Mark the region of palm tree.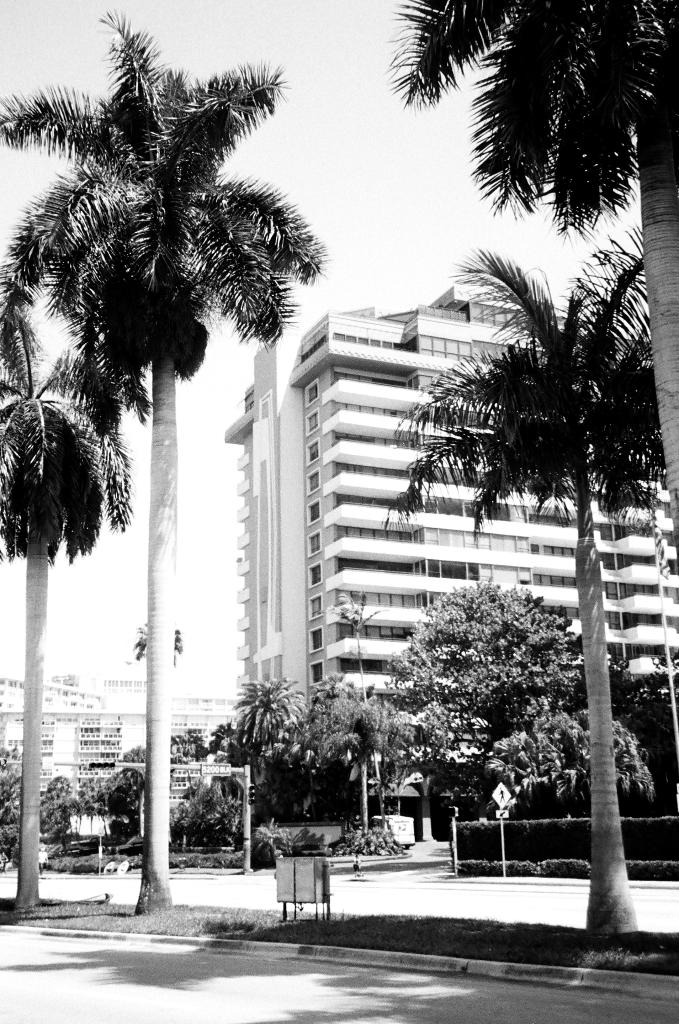
Region: region(0, 286, 128, 916).
